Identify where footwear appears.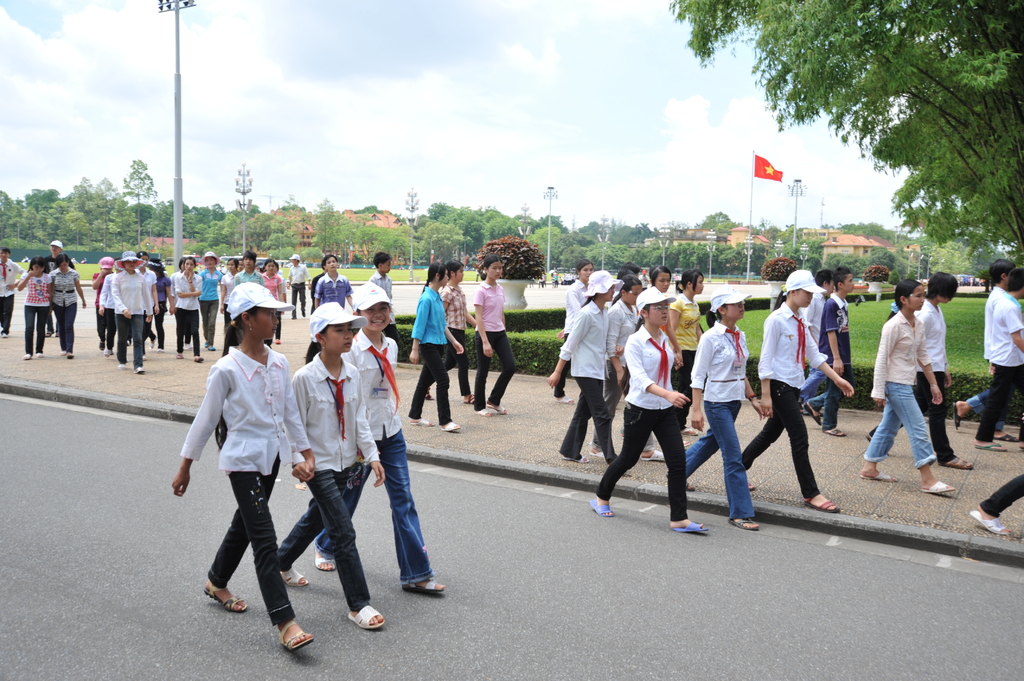
Appears at (left=859, top=473, right=901, bottom=485).
